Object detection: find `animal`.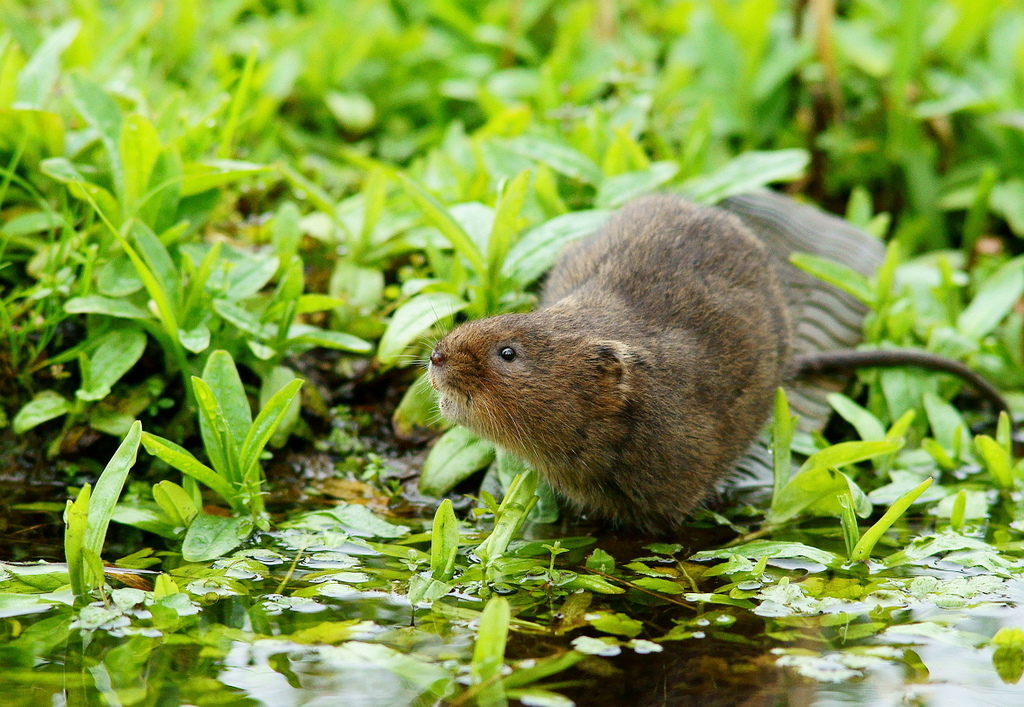
399, 192, 1014, 538.
